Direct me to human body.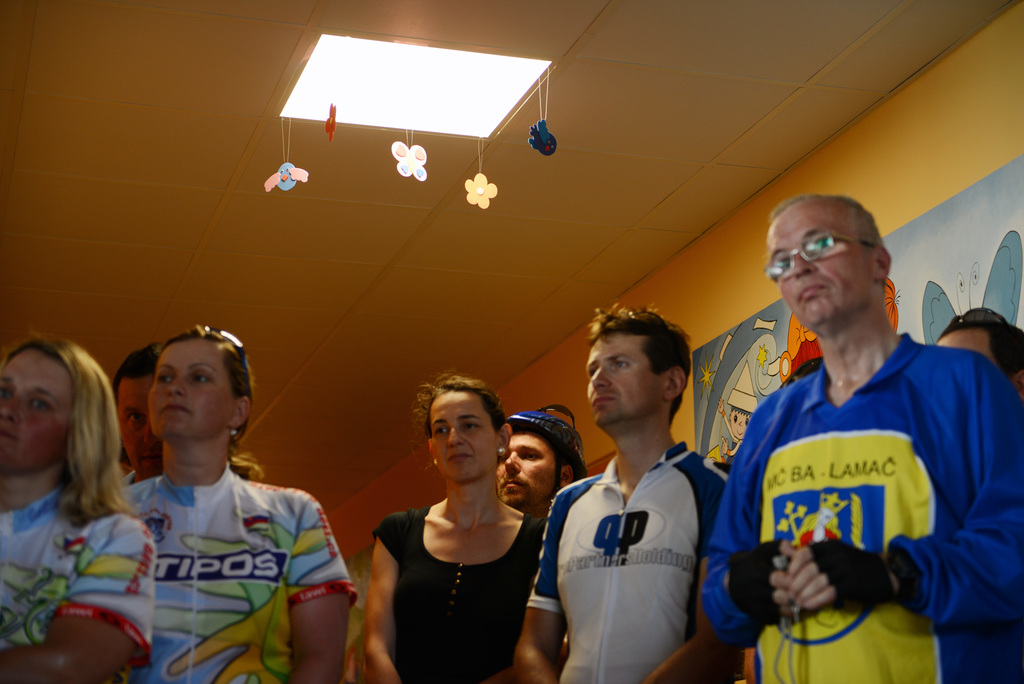
Direction: [left=0, top=473, right=160, bottom=683].
